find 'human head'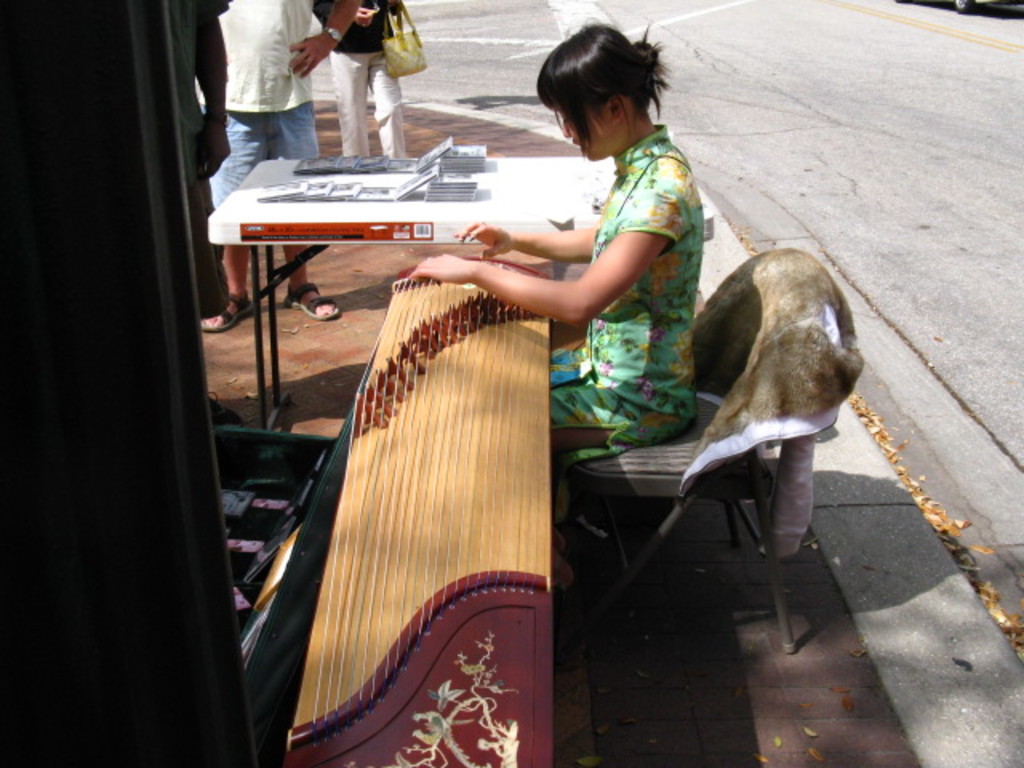
x1=539 y1=21 x2=672 y2=160
